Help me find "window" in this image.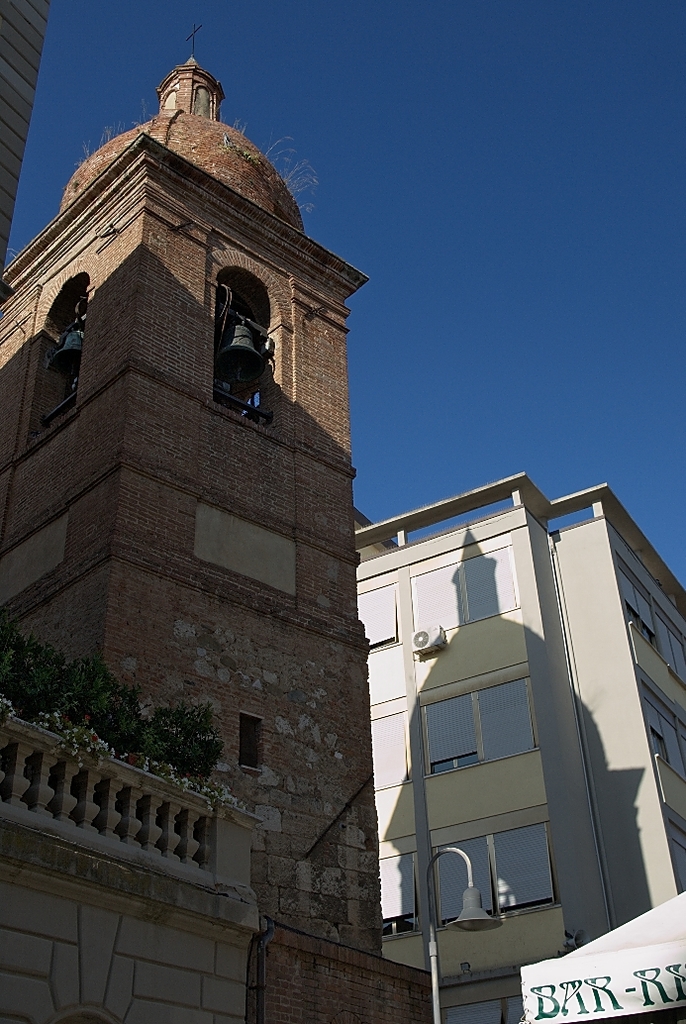
Found it: select_region(440, 990, 528, 1023).
